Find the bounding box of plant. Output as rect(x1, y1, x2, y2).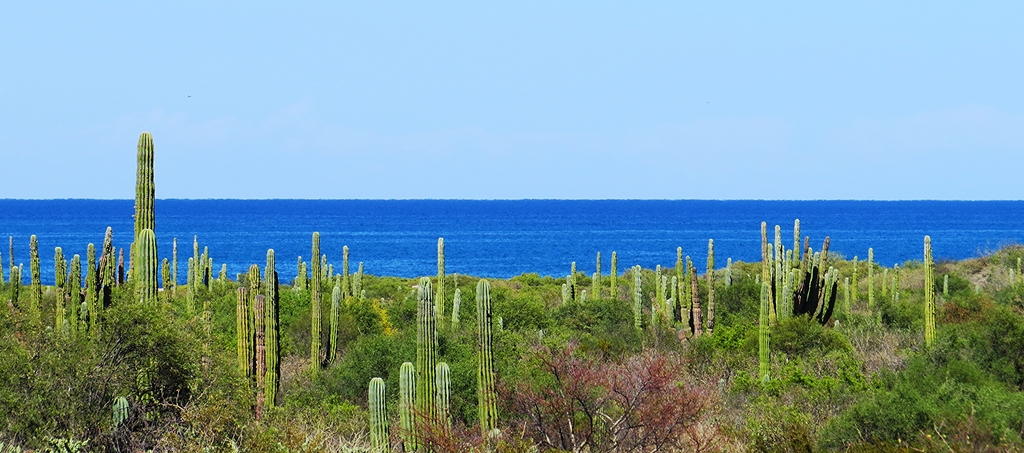
rect(757, 283, 769, 378).
